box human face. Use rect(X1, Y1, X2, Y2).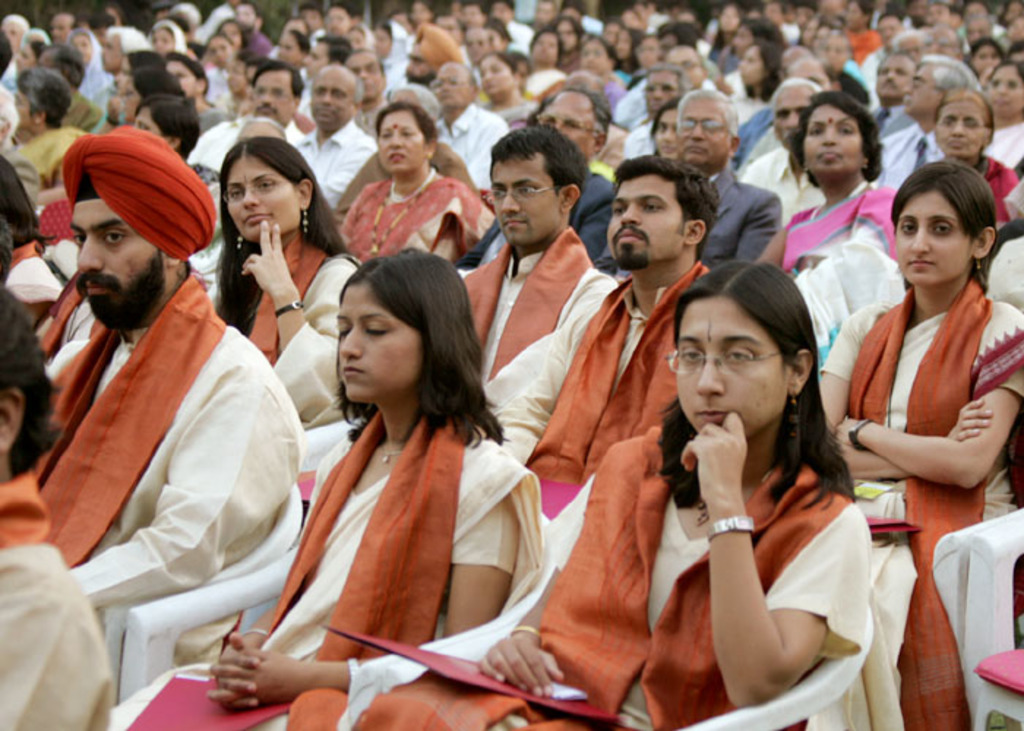
rect(382, 113, 430, 171).
